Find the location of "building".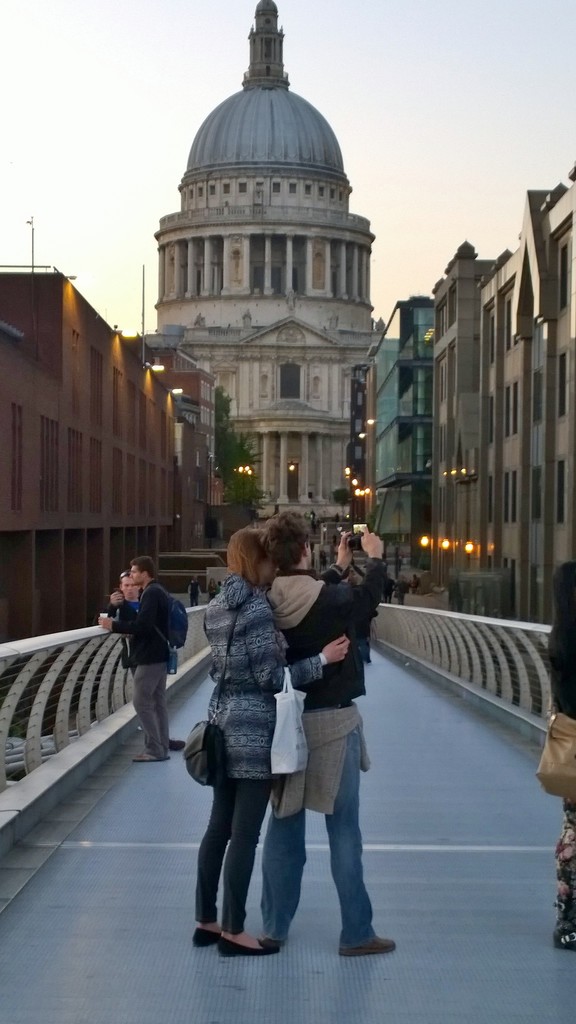
Location: box(154, 0, 366, 540).
